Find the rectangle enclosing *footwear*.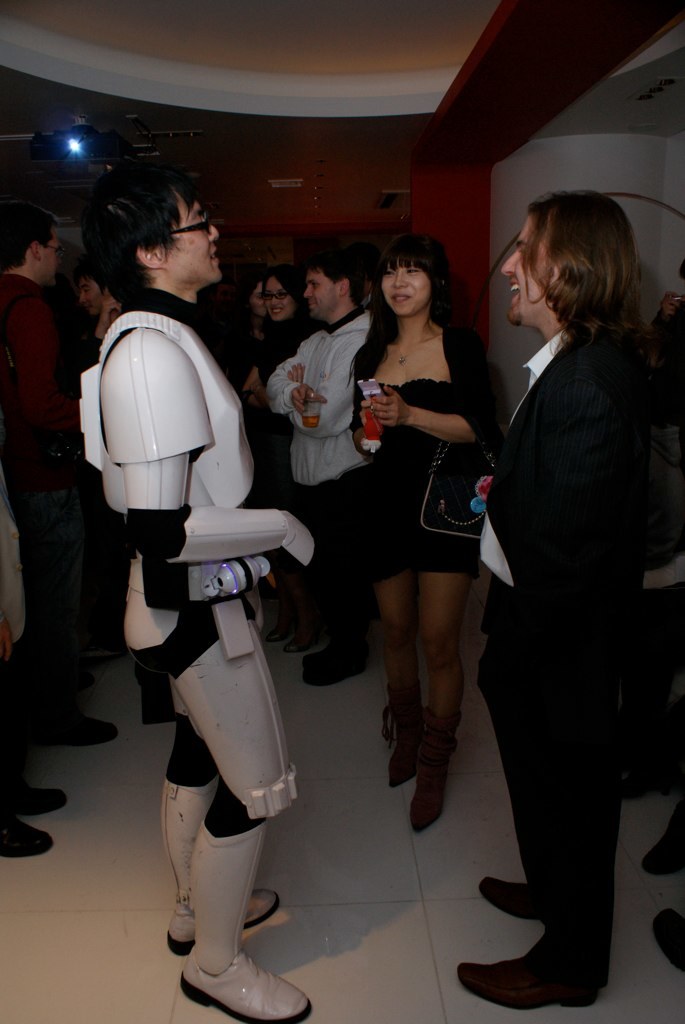
x1=643, y1=810, x2=684, y2=877.
